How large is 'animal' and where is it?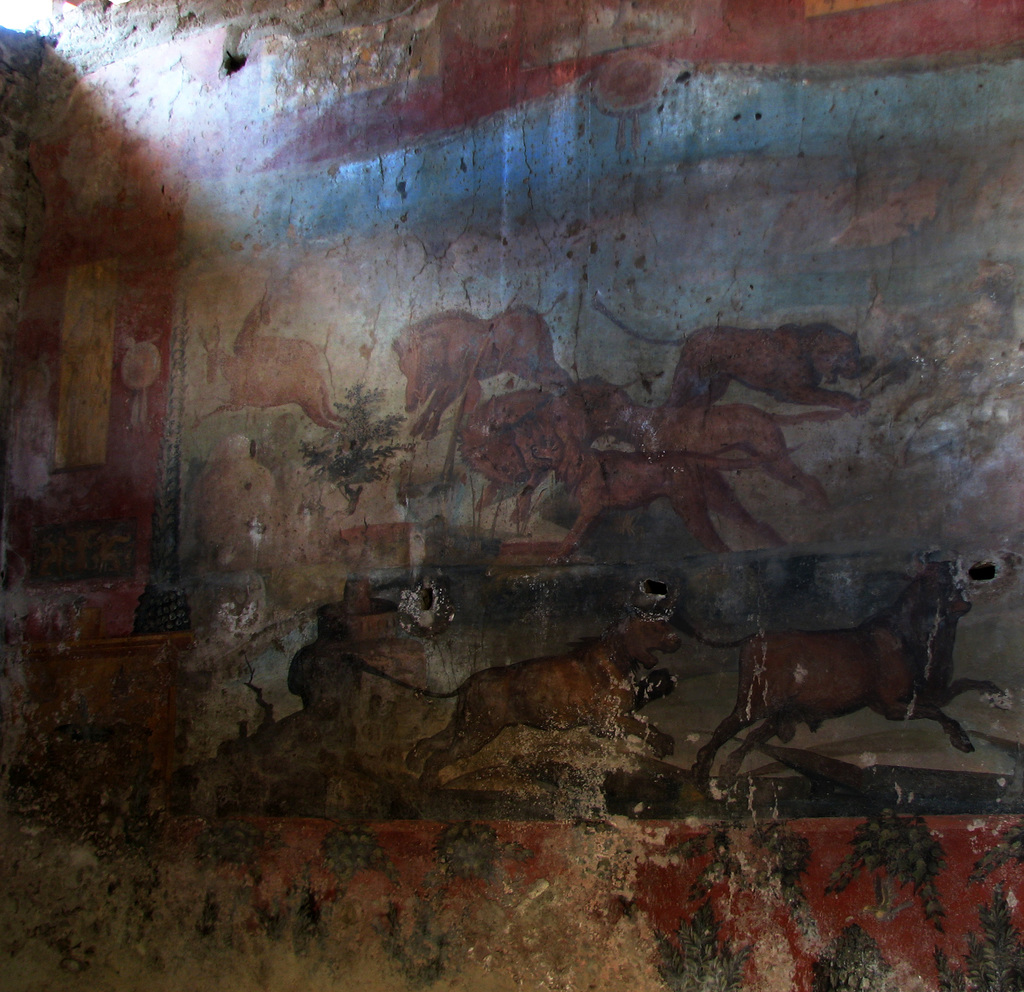
Bounding box: detection(341, 594, 683, 804).
